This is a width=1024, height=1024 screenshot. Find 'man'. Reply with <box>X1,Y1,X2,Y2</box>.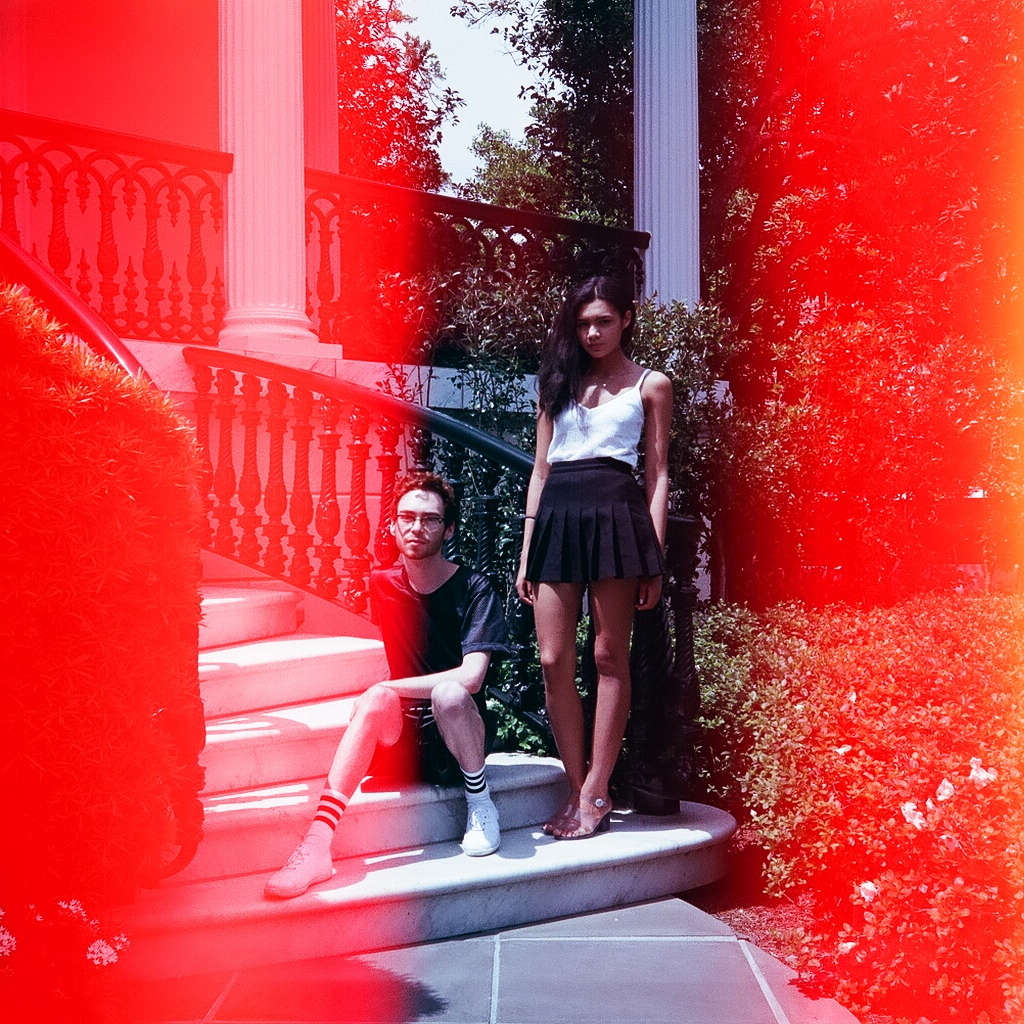
<box>307,422,525,866</box>.
